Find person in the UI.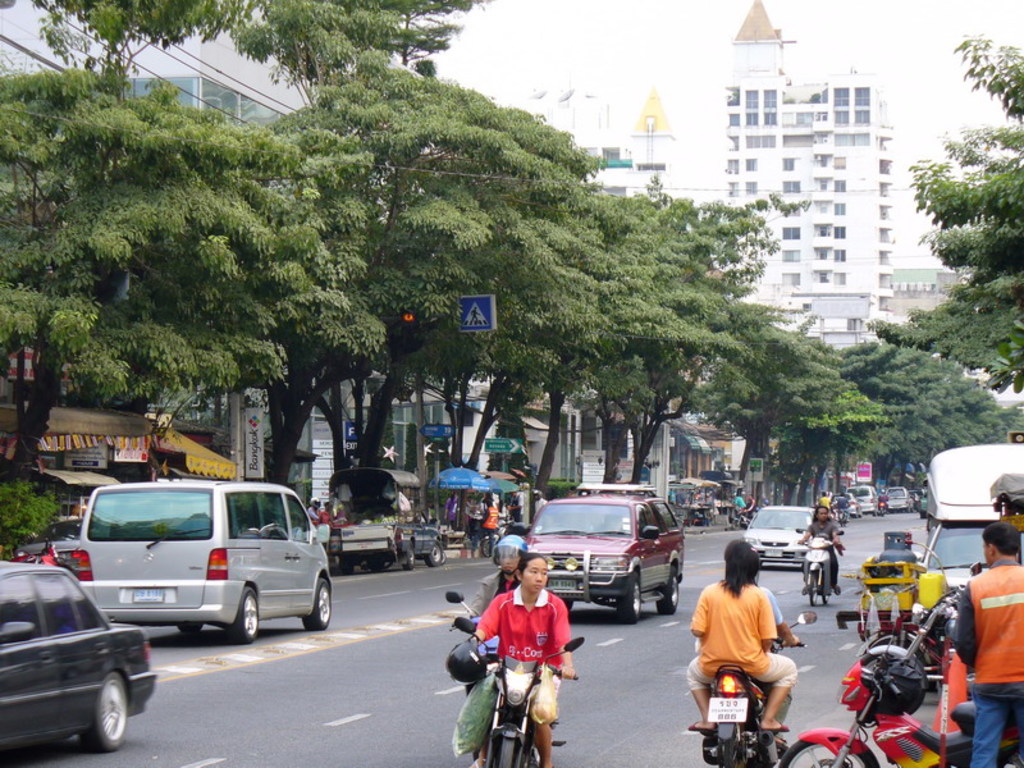
UI element at crop(443, 490, 458, 529).
